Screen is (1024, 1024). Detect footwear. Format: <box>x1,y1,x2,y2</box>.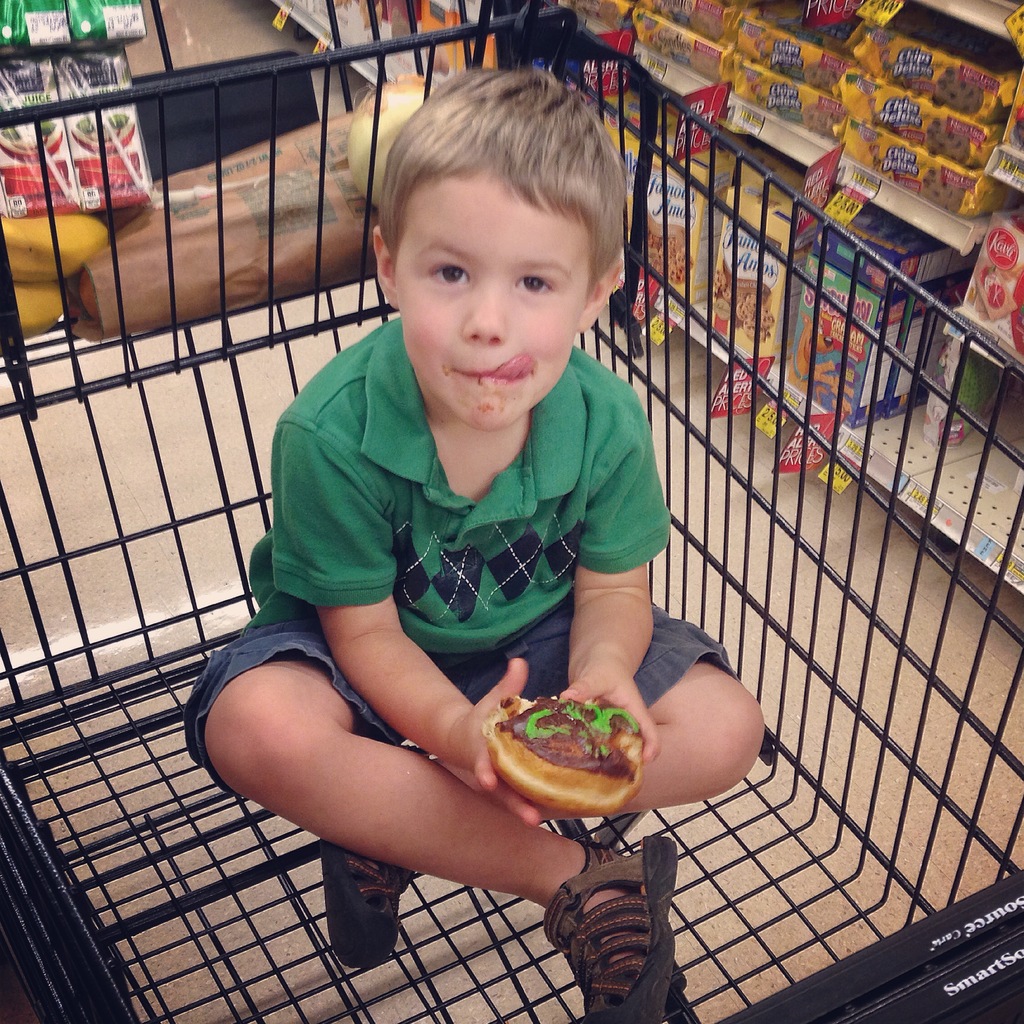
<box>538,833,679,1021</box>.
